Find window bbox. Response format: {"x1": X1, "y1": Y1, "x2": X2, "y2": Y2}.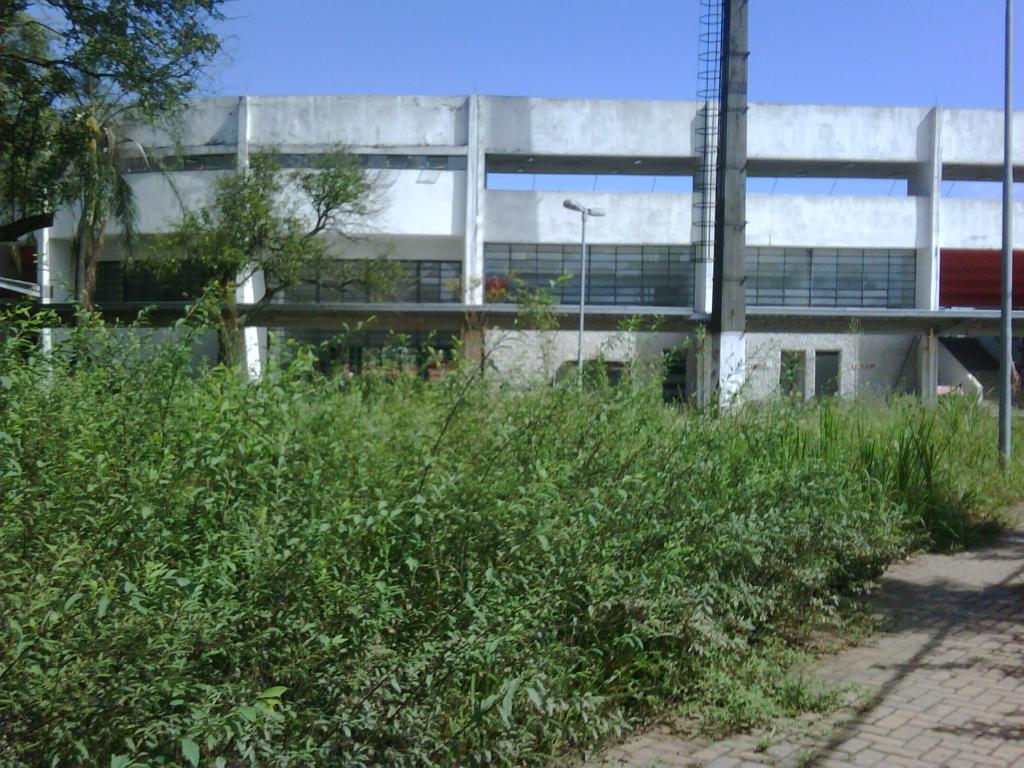
{"x1": 731, "y1": 233, "x2": 924, "y2": 315}.
